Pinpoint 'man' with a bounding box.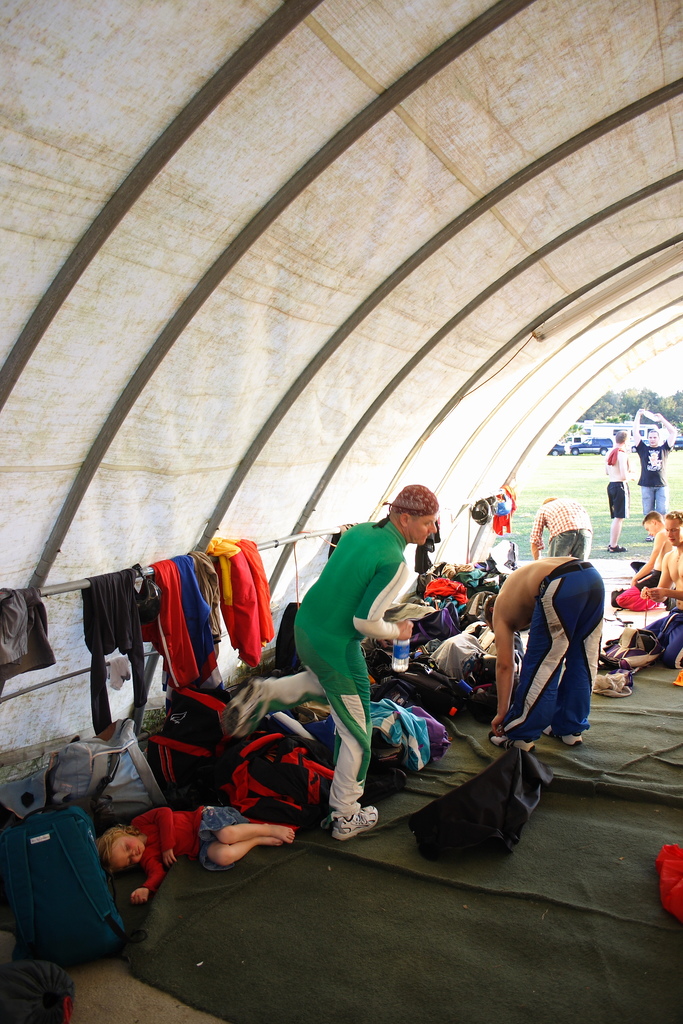
rect(604, 430, 639, 553).
